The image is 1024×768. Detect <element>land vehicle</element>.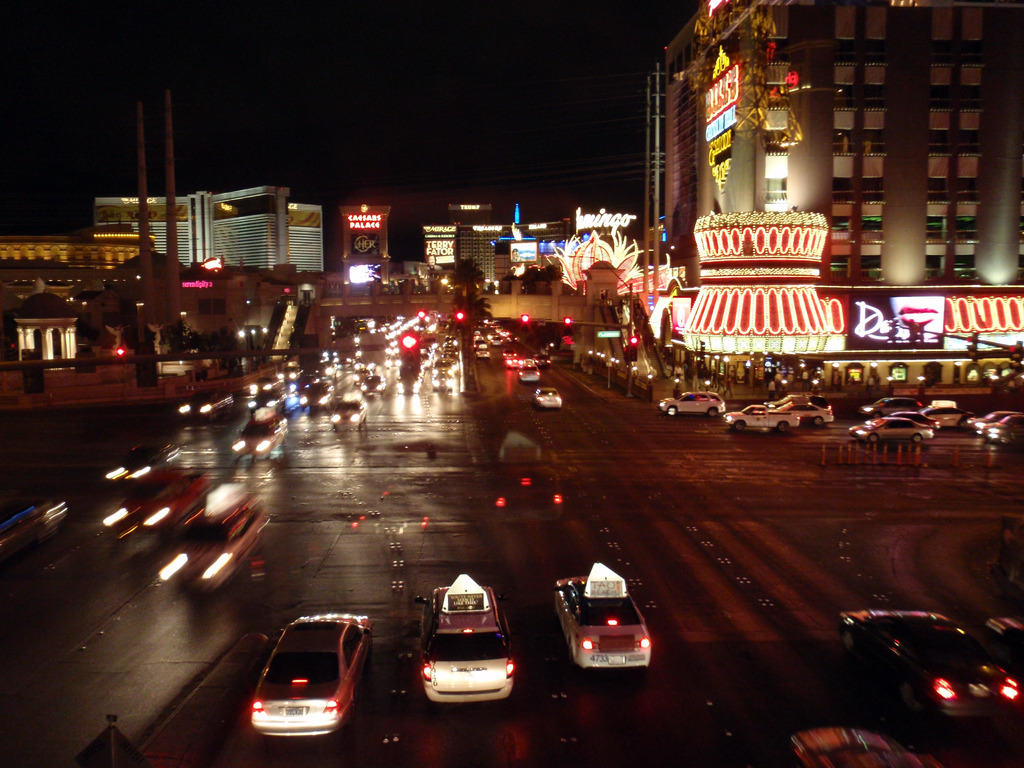
Detection: pyautogui.locateOnScreen(249, 376, 281, 396).
